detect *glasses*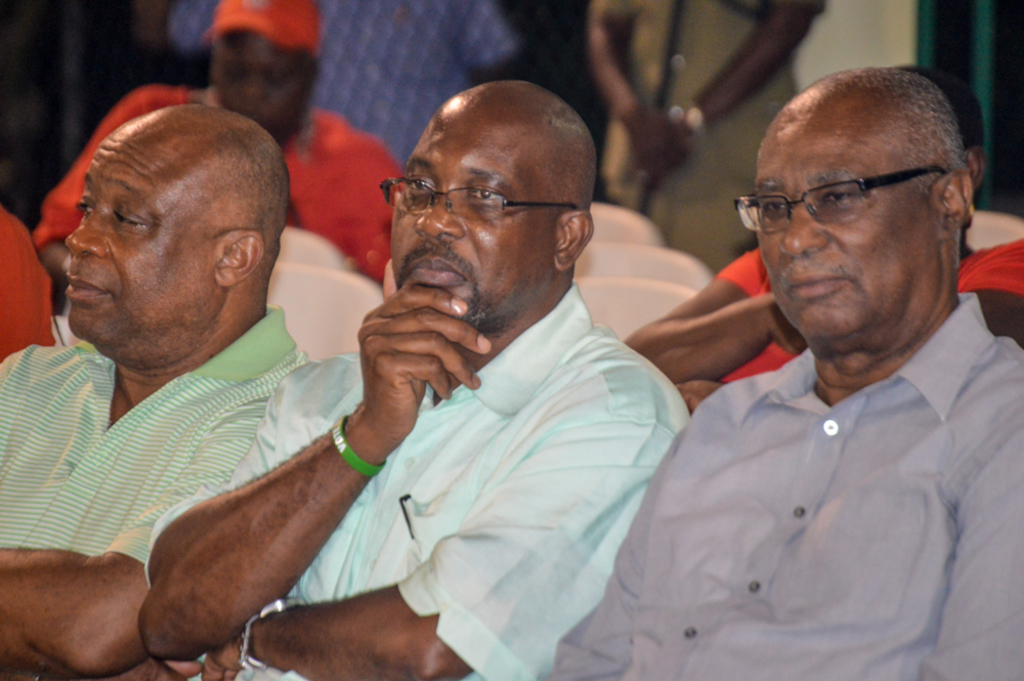
748, 158, 972, 227
